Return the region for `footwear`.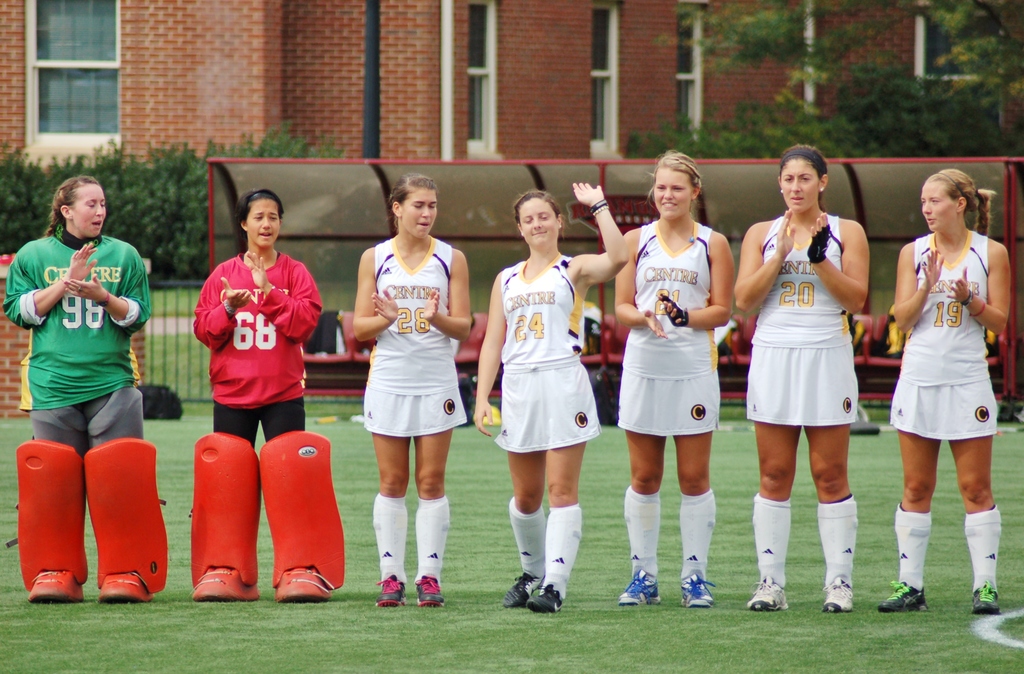
[x1=821, y1=576, x2=854, y2=611].
